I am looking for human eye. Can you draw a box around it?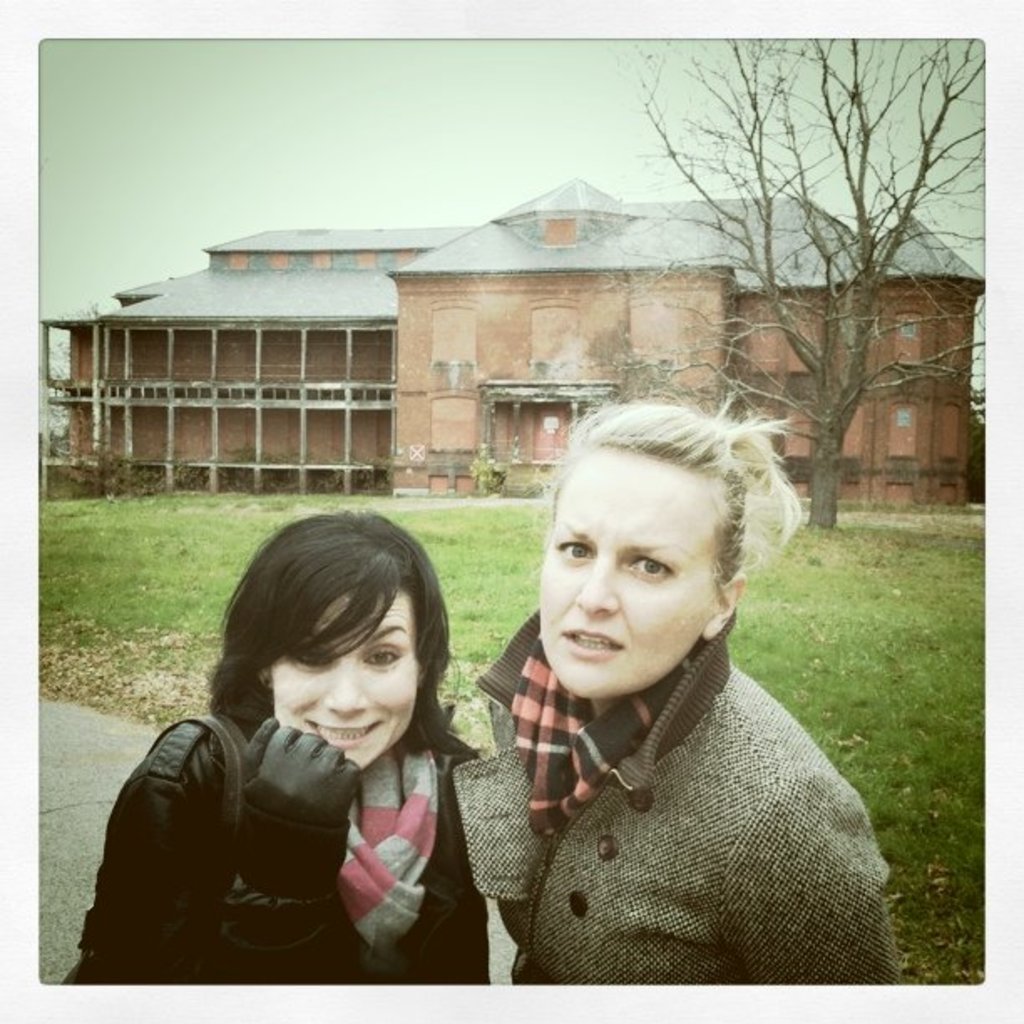
Sure, the bounding box is locate(360, 639, 403, 678).
